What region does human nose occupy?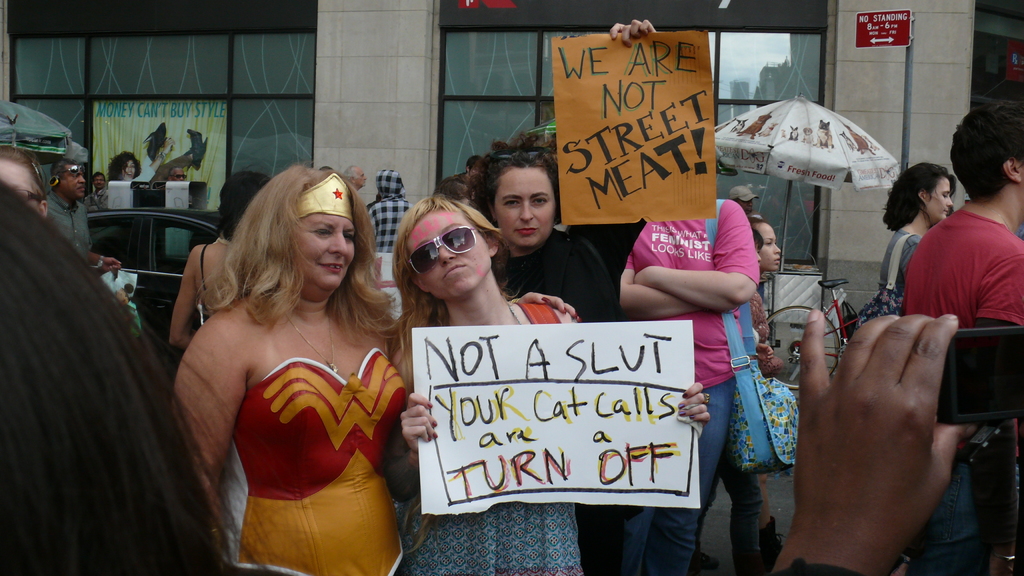
(left=76, top=175, right=86, bottom=182).
